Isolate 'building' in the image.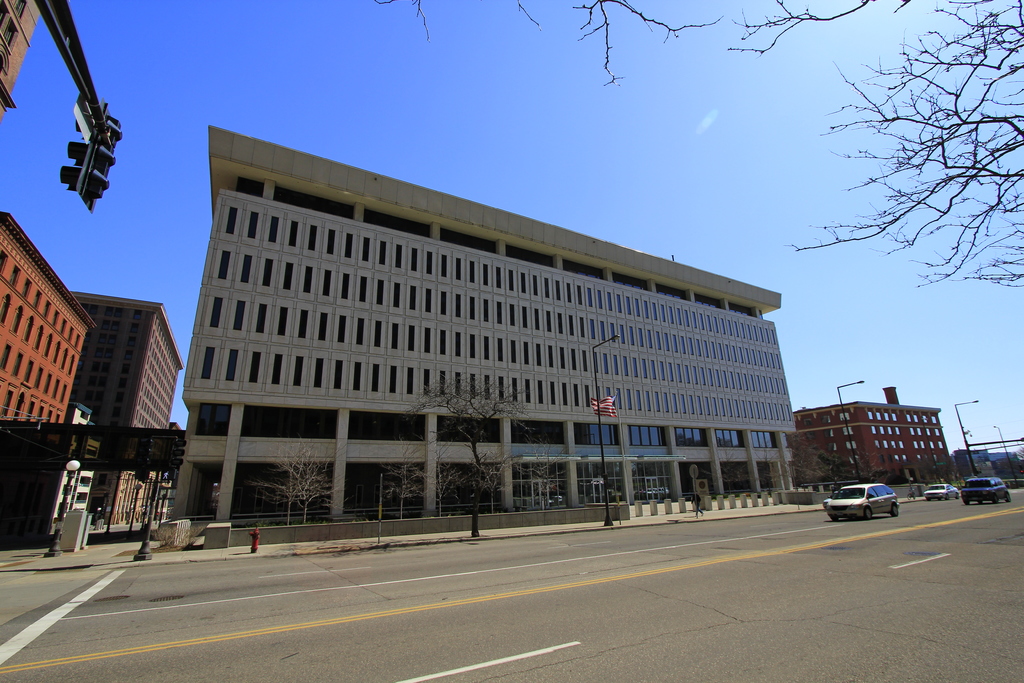
Isolated region: detection(173, 122, 797, 527).
